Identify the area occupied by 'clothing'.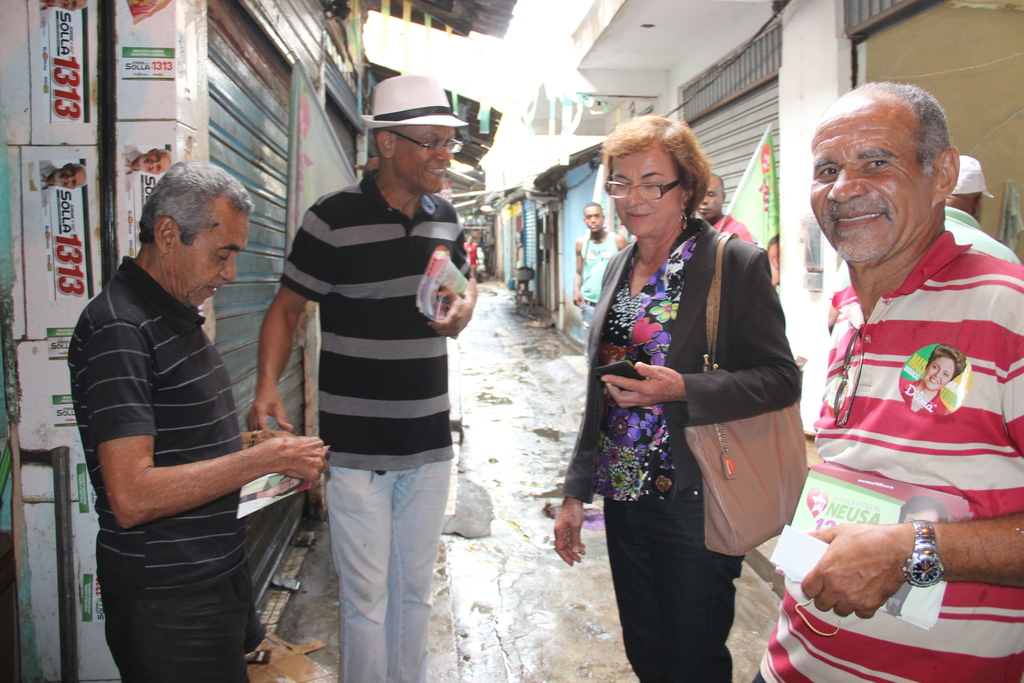
Area: 950 213 1023 278.
